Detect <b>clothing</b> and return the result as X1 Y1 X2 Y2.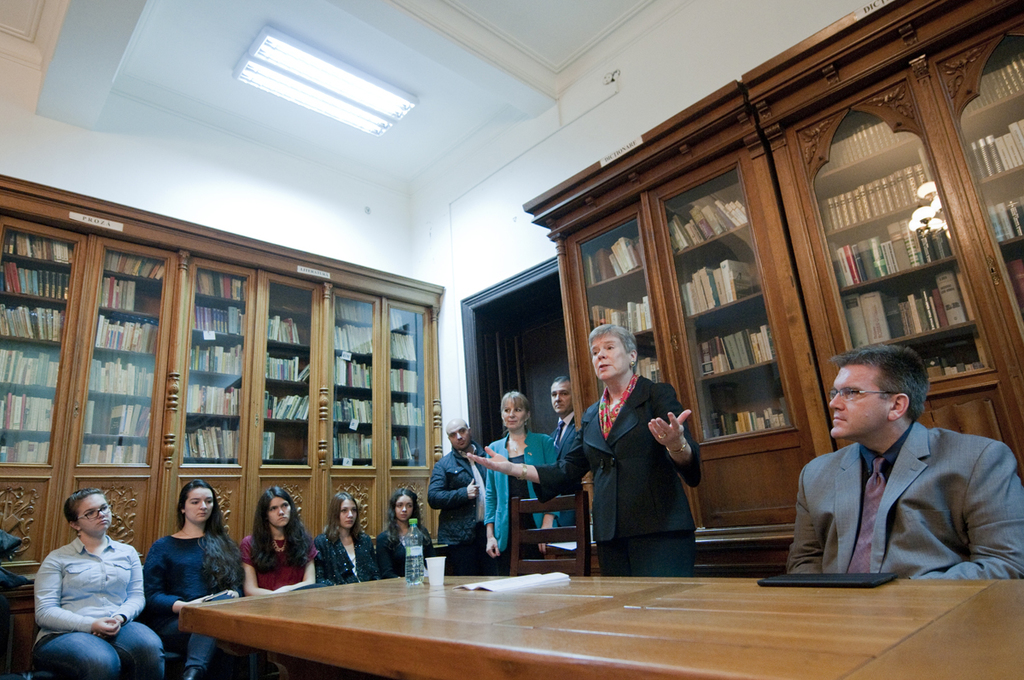
426 447 483 572.
